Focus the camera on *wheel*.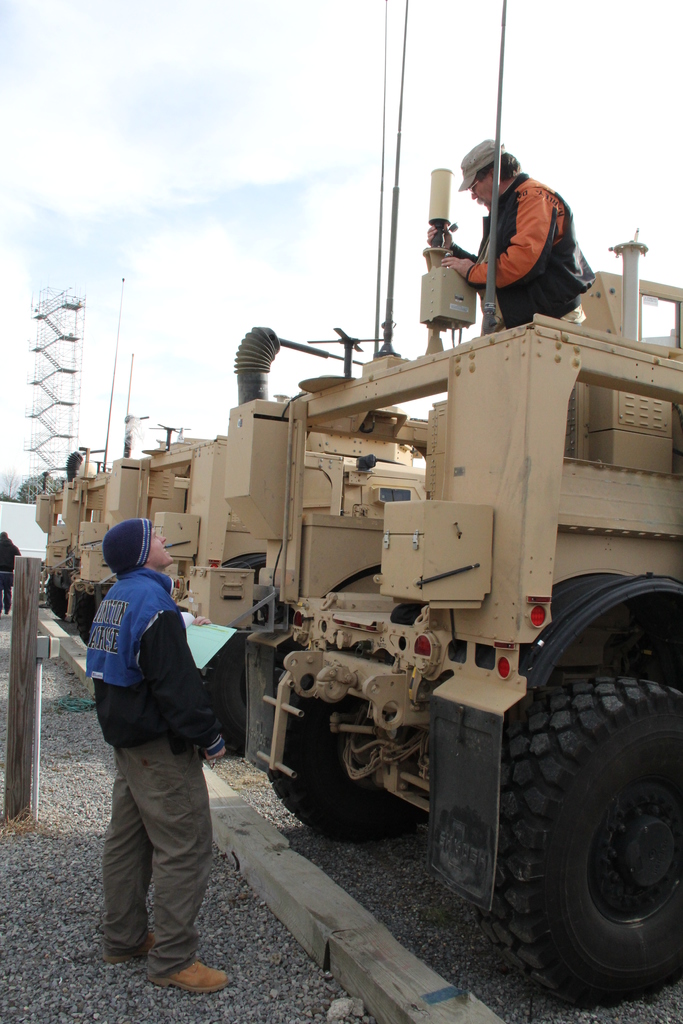
Focus region: 494,661,682,1004.
